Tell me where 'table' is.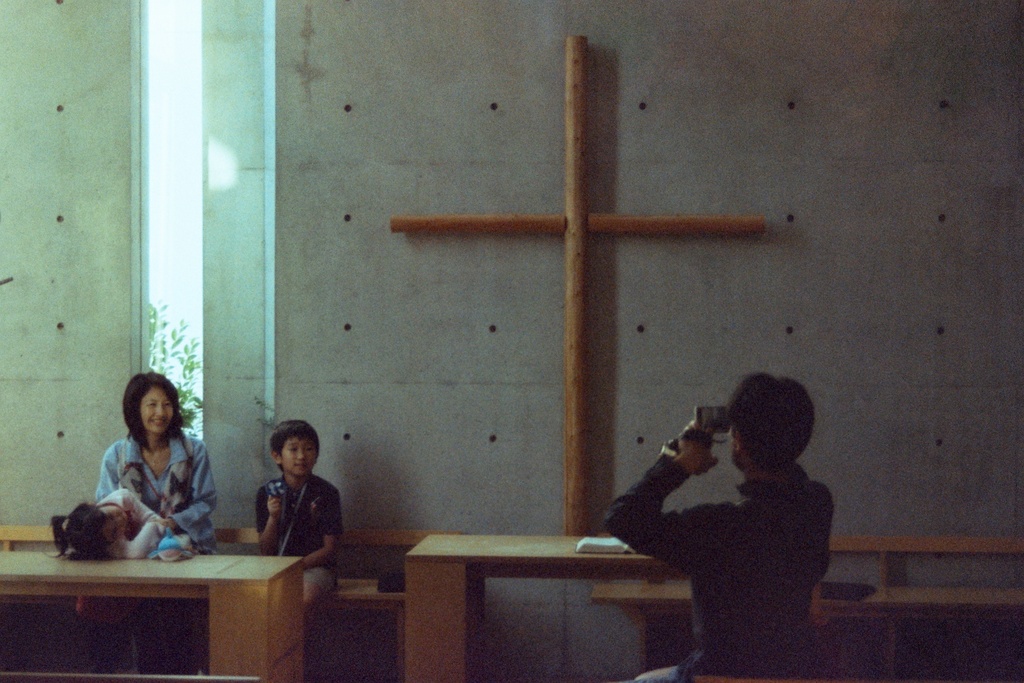
'table' is at [0,541,304,682].
